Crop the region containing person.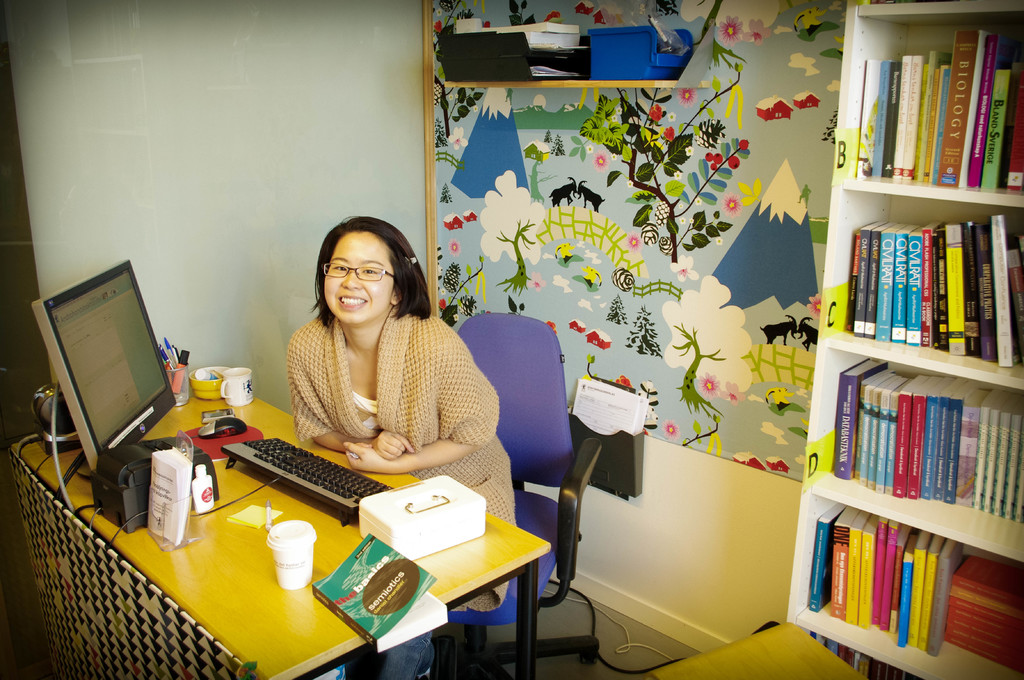
Crop region: pyautogui.locateOnScreen(263, 203, 496, 540).
